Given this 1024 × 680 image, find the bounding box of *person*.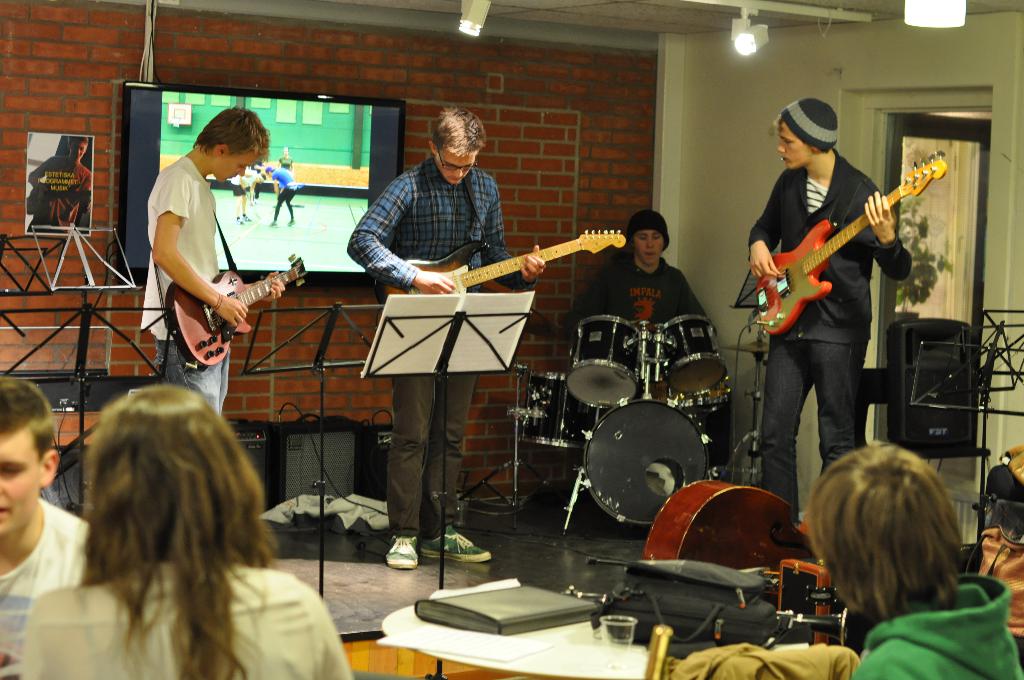
crop(143, 108, 285, 415).
